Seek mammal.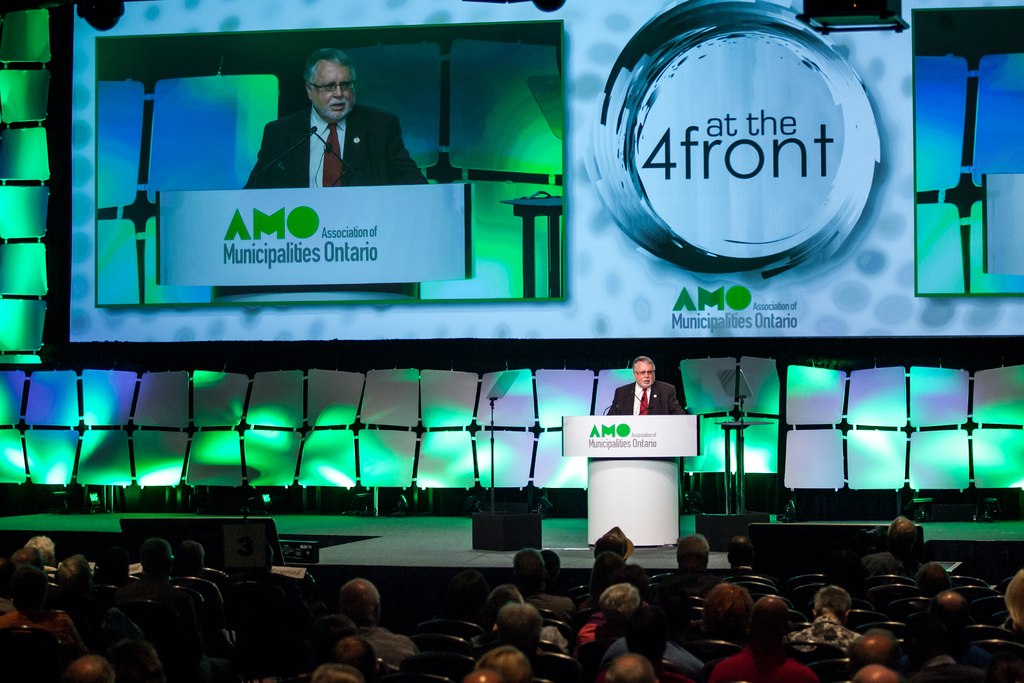
(x1=588, y1=544, x2=635, y2=603).
